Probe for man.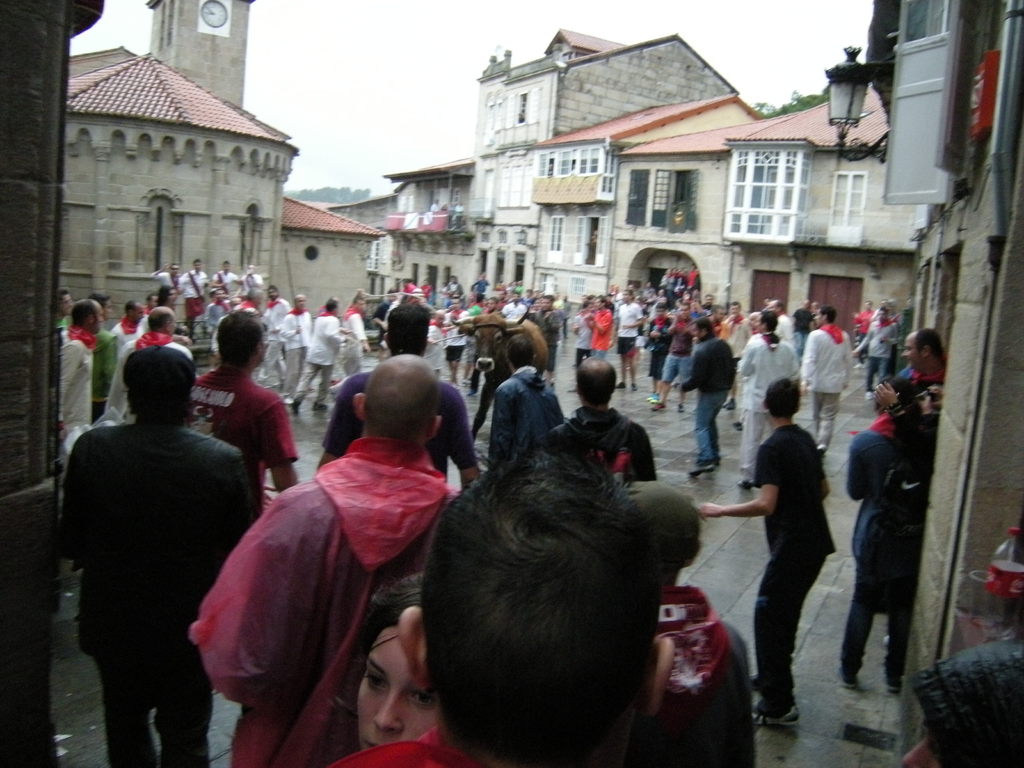
Probe result: 47:313:269:758.
